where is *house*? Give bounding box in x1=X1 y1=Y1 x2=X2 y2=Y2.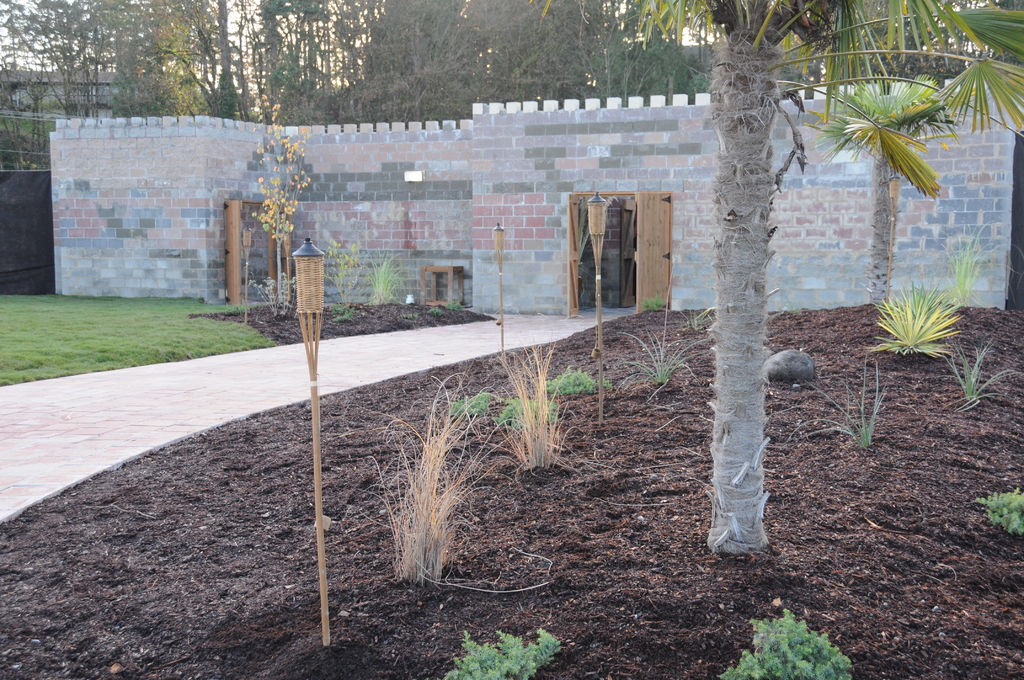
x1=0 y1=65 x2=134 y2=113.
